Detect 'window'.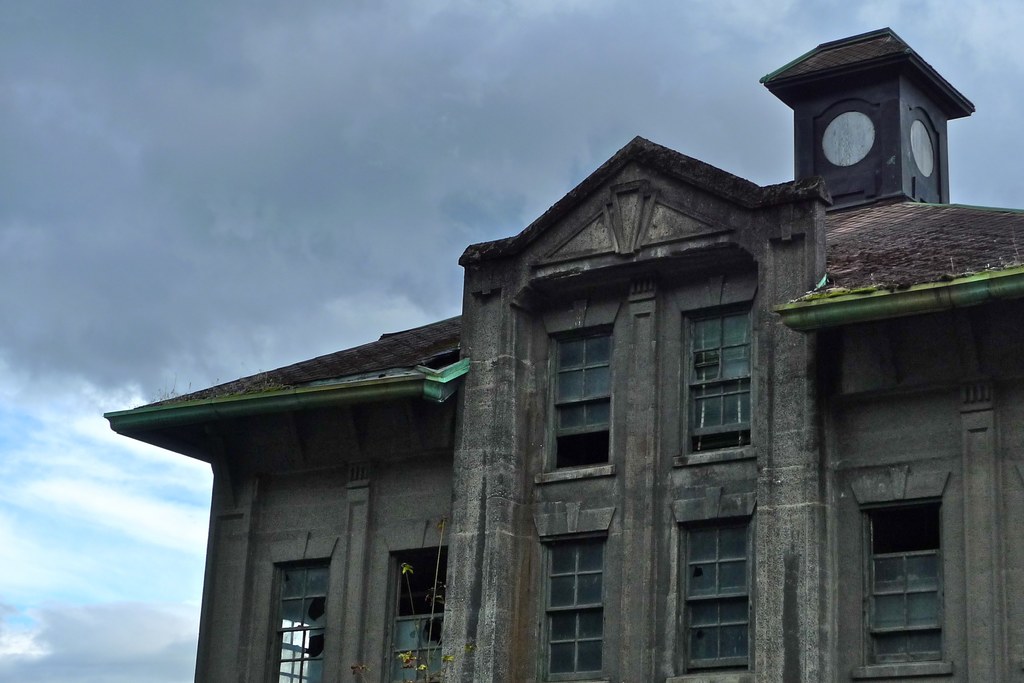
Detected at Rect(261, 555, 330, 682).
